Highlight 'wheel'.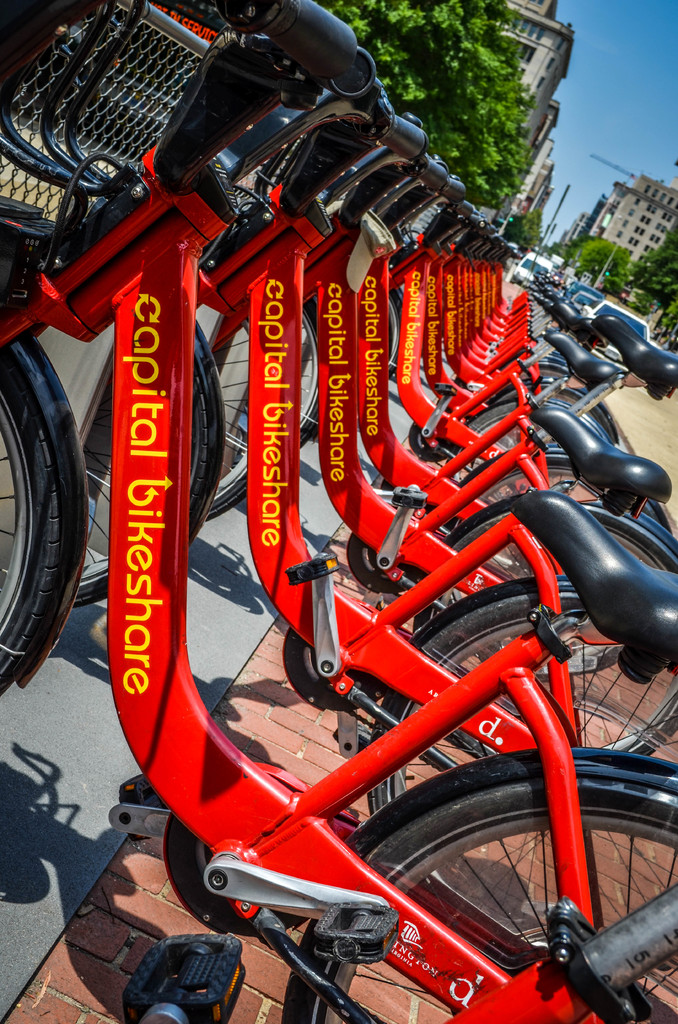
Highlighted region: select_region(204, 463, 245, 514).
